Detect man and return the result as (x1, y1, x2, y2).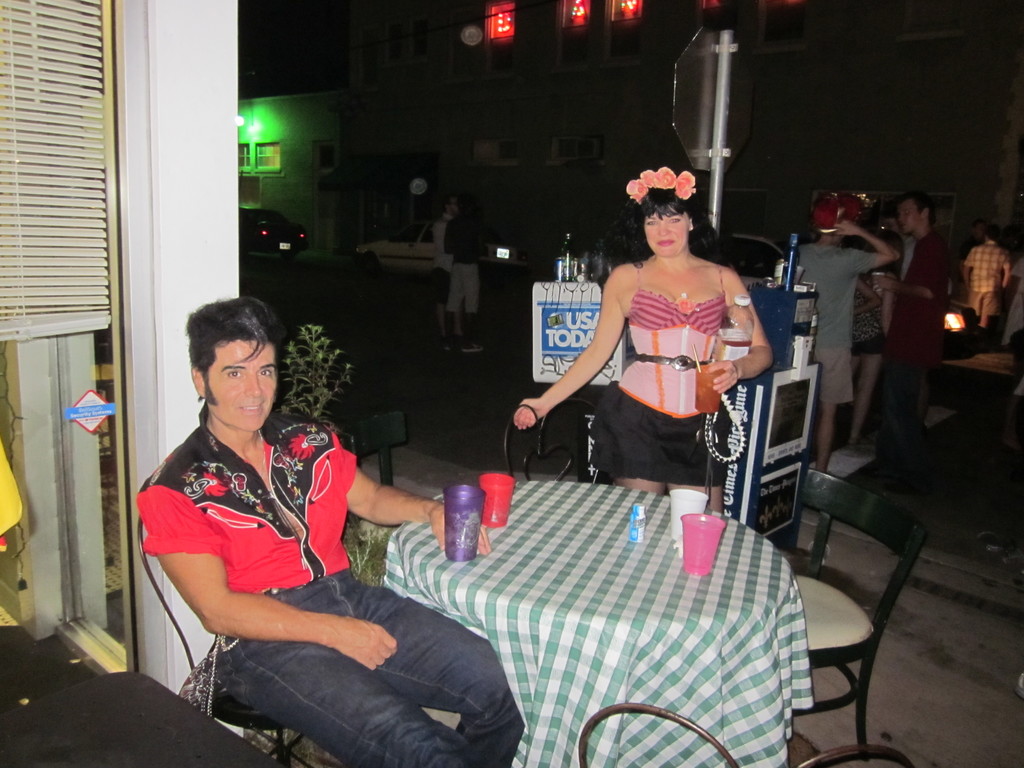
(433, 196, 465, 351).
